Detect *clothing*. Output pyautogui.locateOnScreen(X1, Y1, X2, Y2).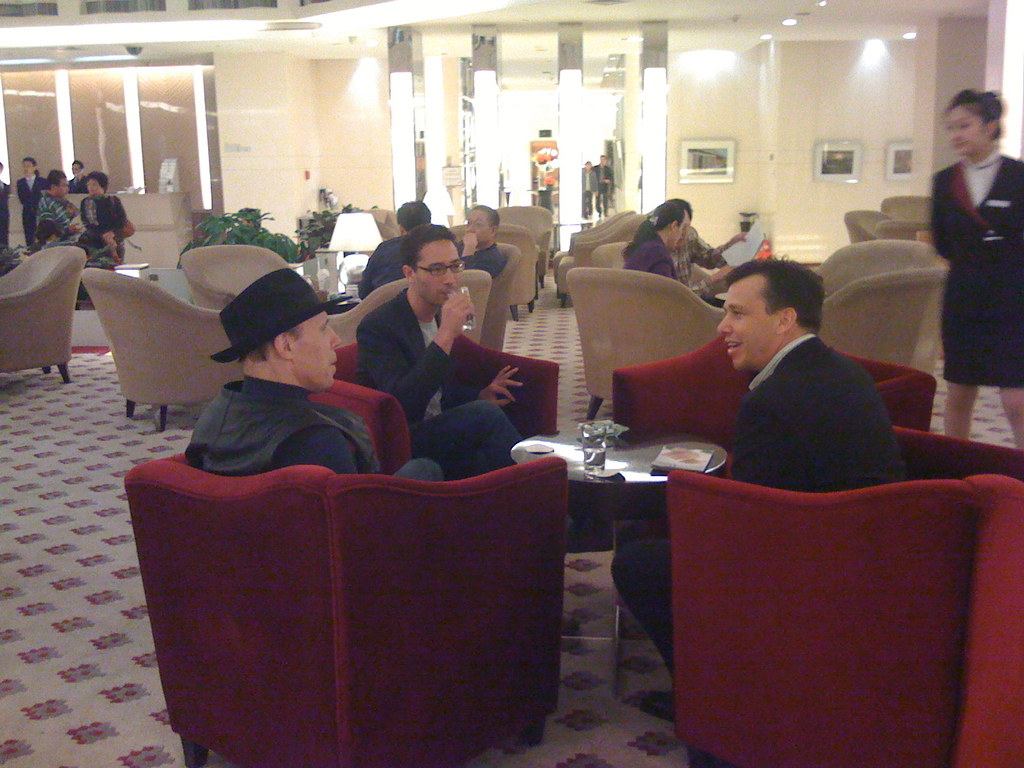
pyautogui.locateOnScreen(351, 285, 523, 482).
